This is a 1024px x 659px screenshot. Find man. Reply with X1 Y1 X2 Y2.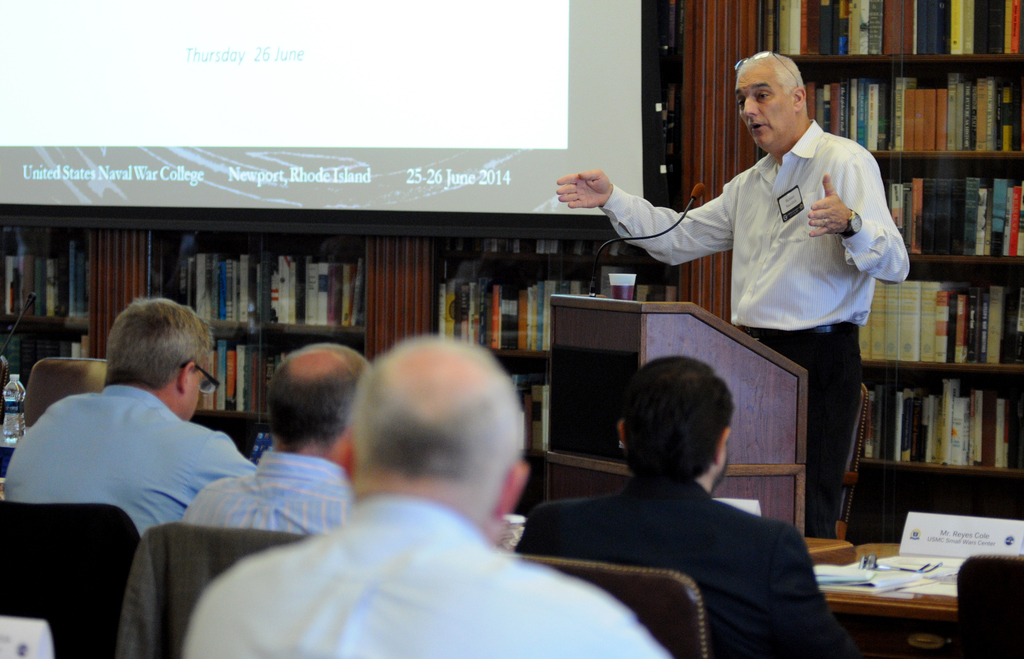
553 54 911 536.
